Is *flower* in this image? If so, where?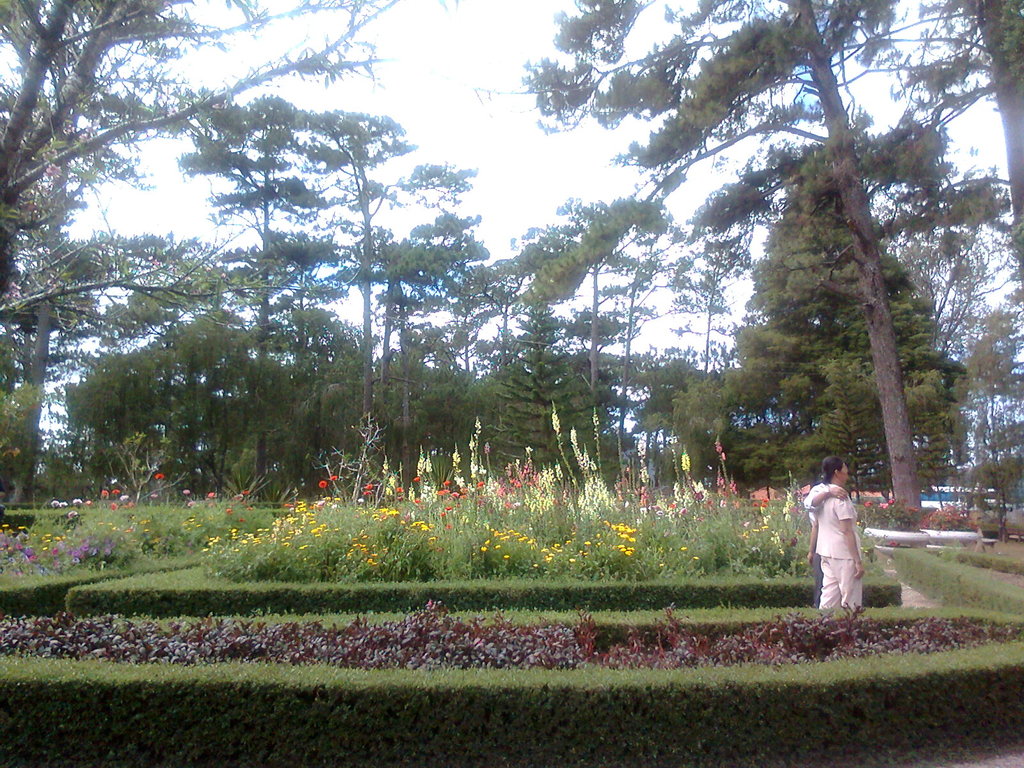
Yes, at crop(149, 467, 165, 480).
